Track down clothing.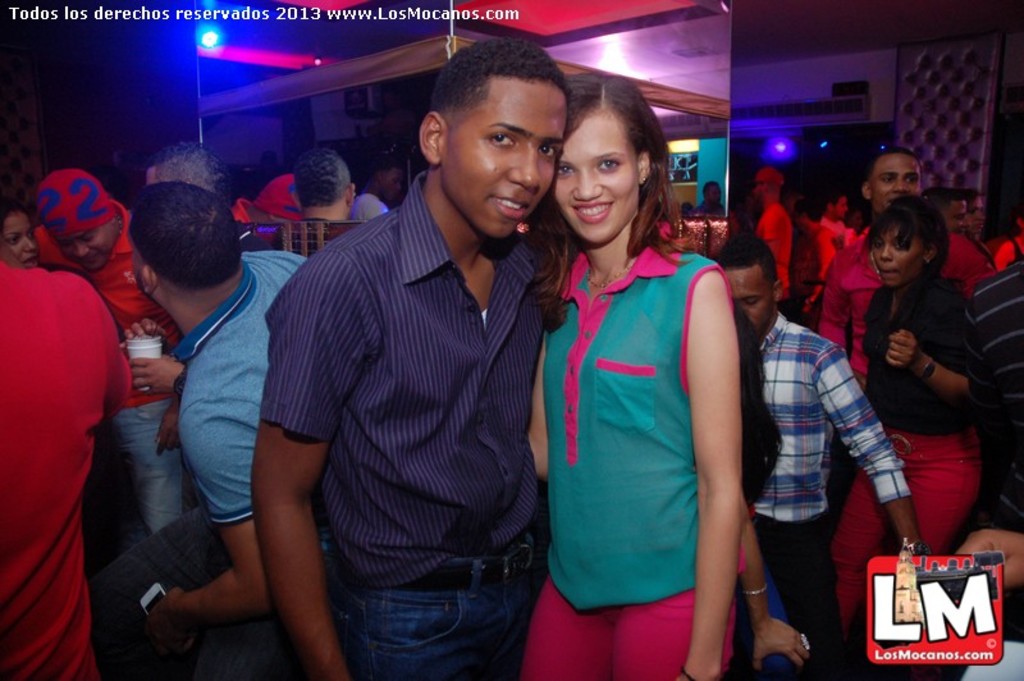
Tracked to 691, 206, 724, 219.
